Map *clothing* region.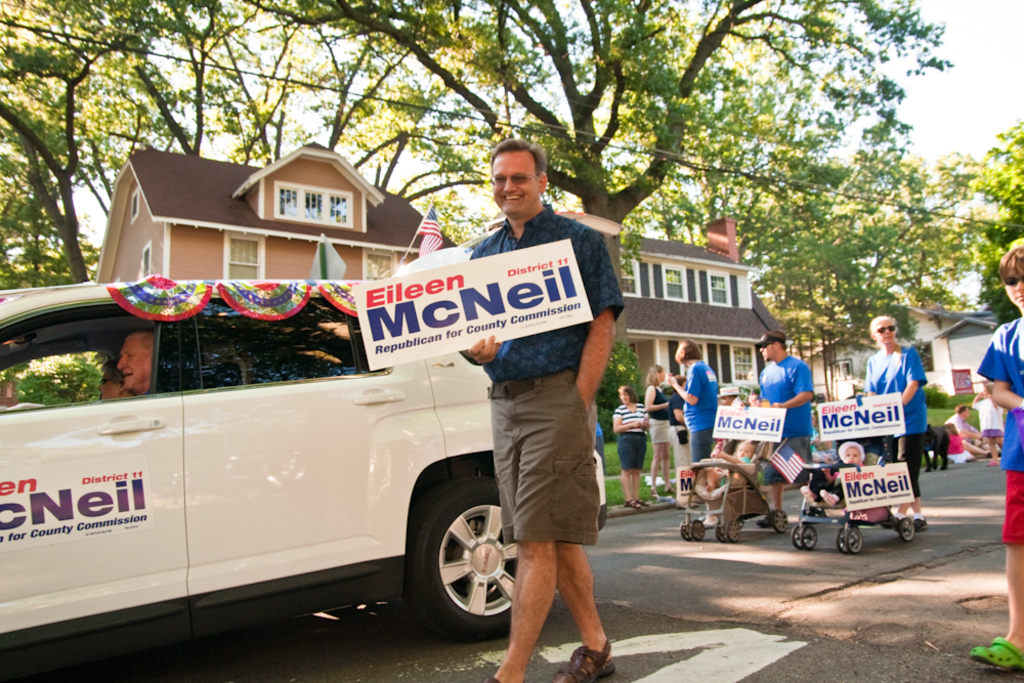
Mapped to bbox=[952, 413, 966, 438].
